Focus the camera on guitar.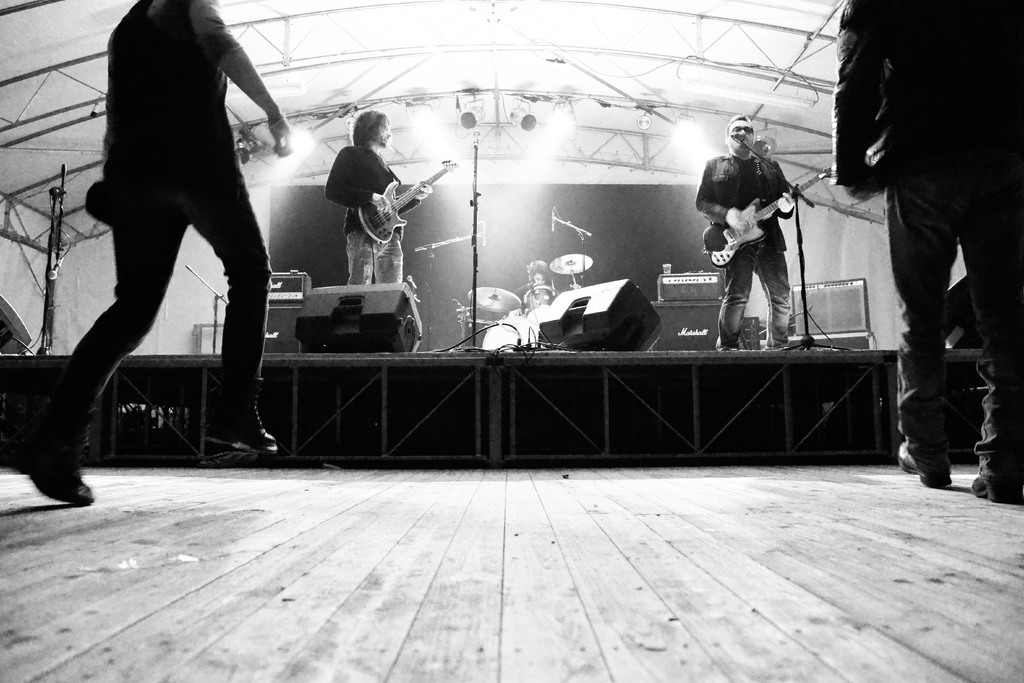
Focus region: l=703, t=171, r=833, b=271.
